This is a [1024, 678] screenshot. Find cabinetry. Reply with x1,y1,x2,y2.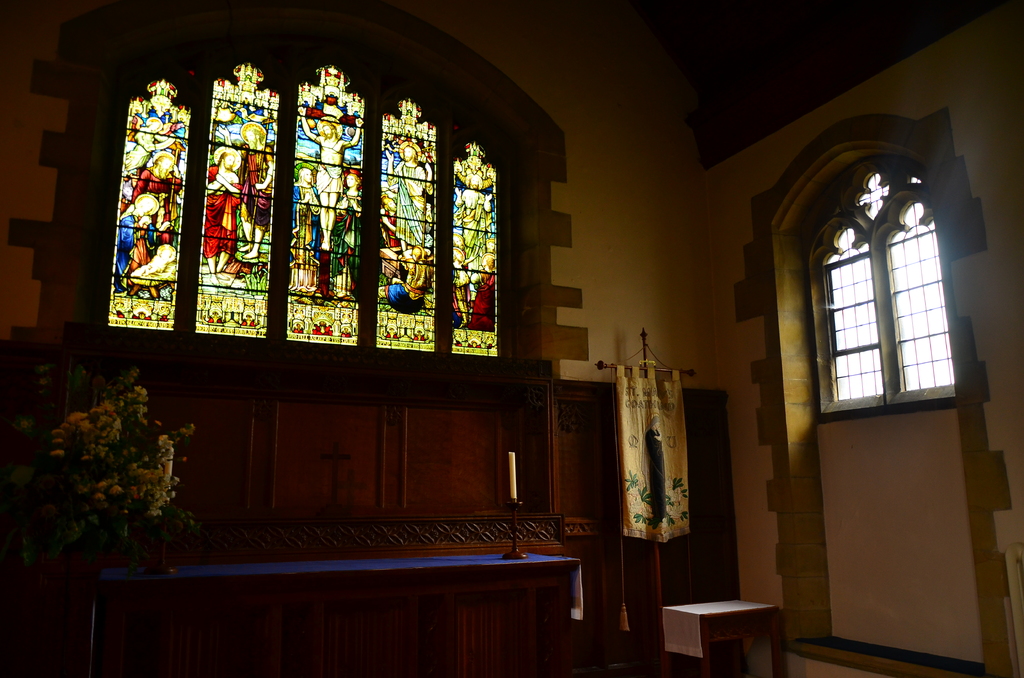
111,344,627,560.
